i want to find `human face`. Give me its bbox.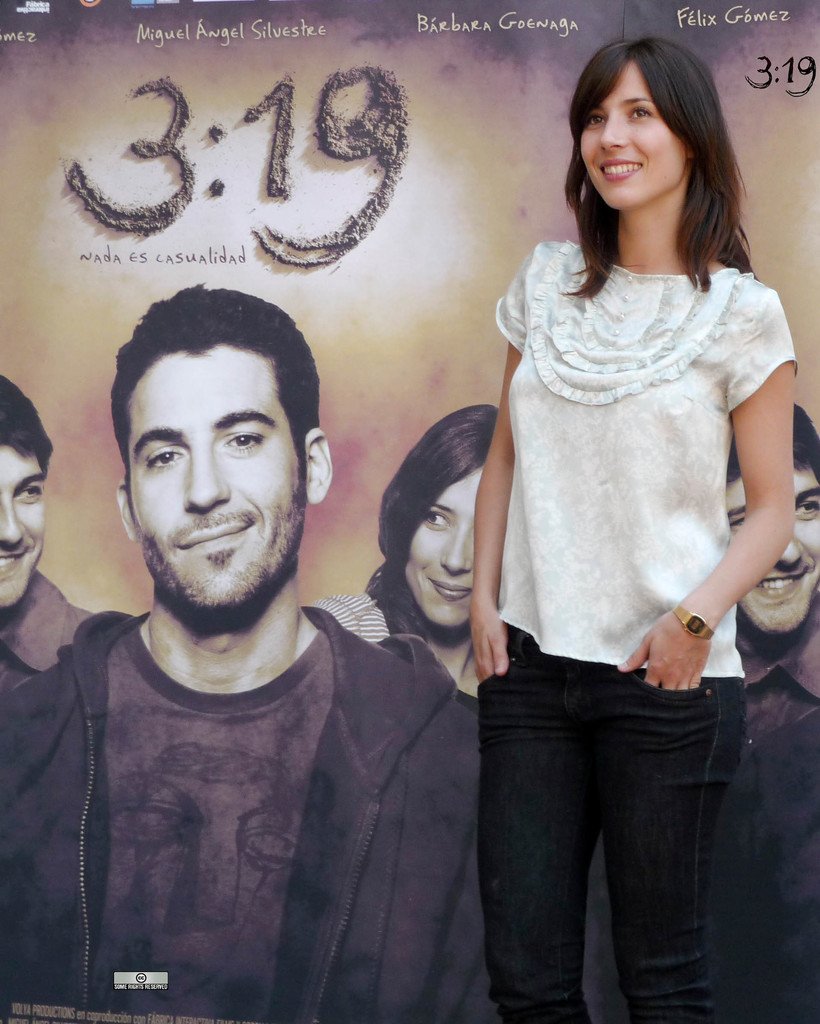
581, 63, 696, 205.
